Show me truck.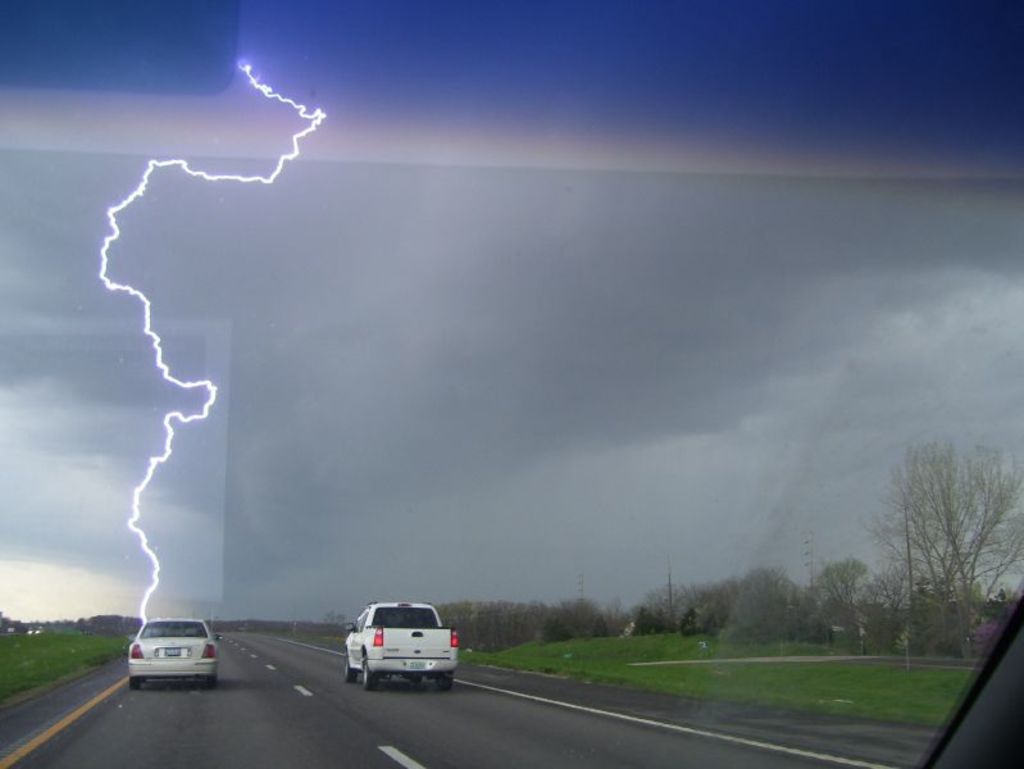
truck is here: [x1=333, y1=609, x2=460, y2=693].
